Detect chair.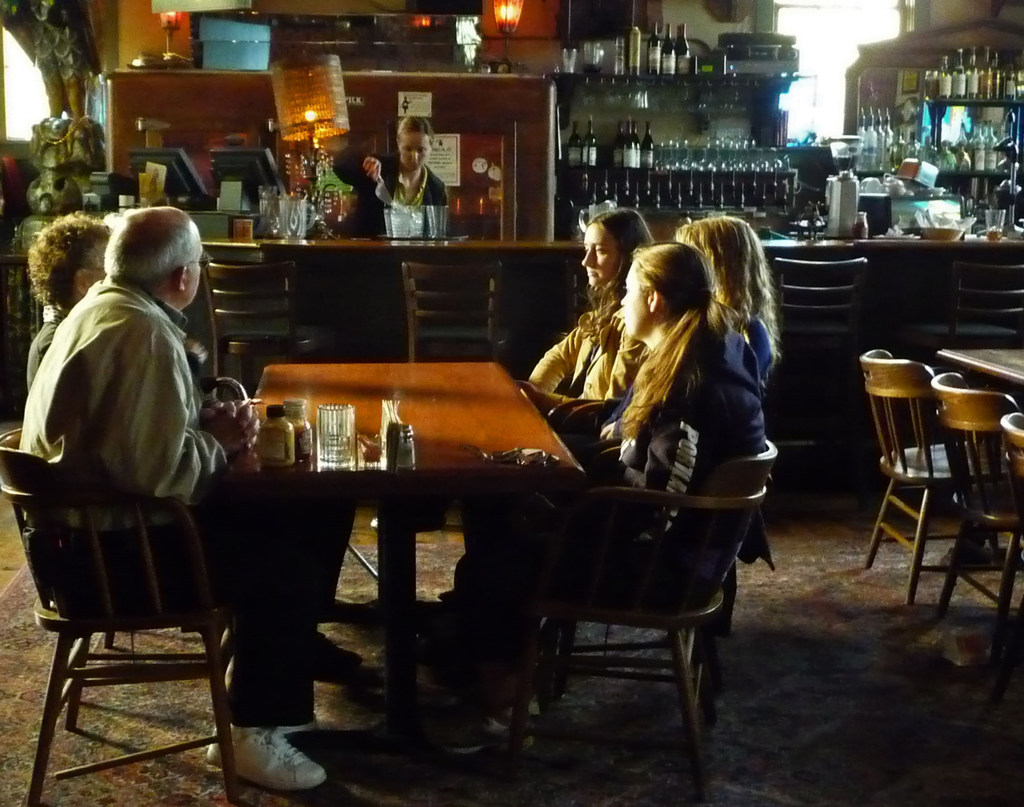
Detected at <bbox>199, 251, 333, 392</bbox>.
